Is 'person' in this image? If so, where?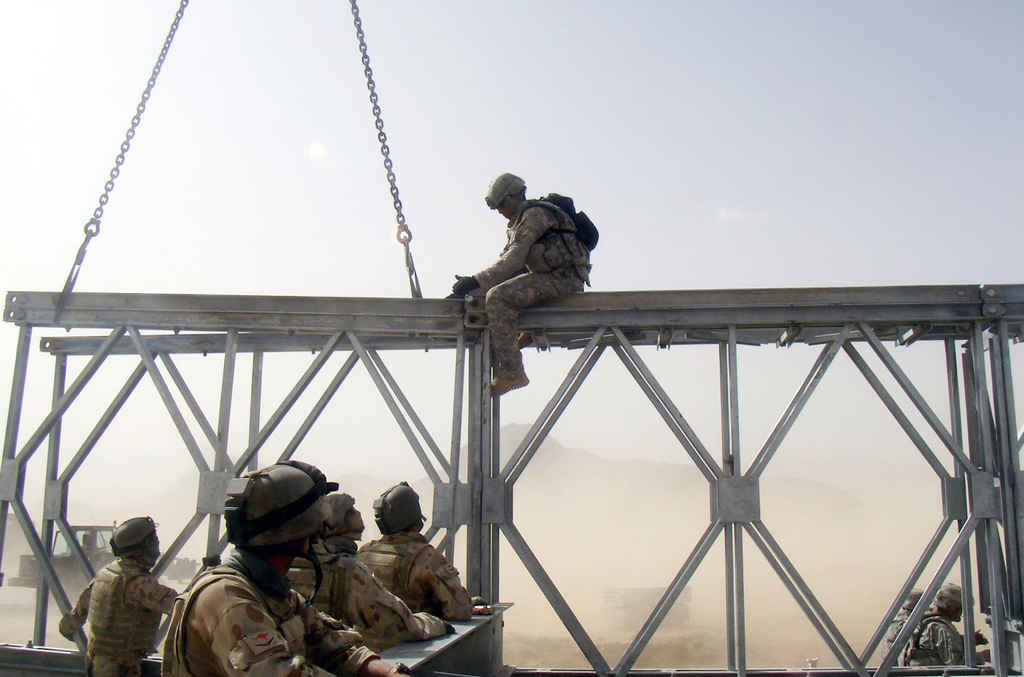
Yes, at Rect(453, 170, 591, 397).
